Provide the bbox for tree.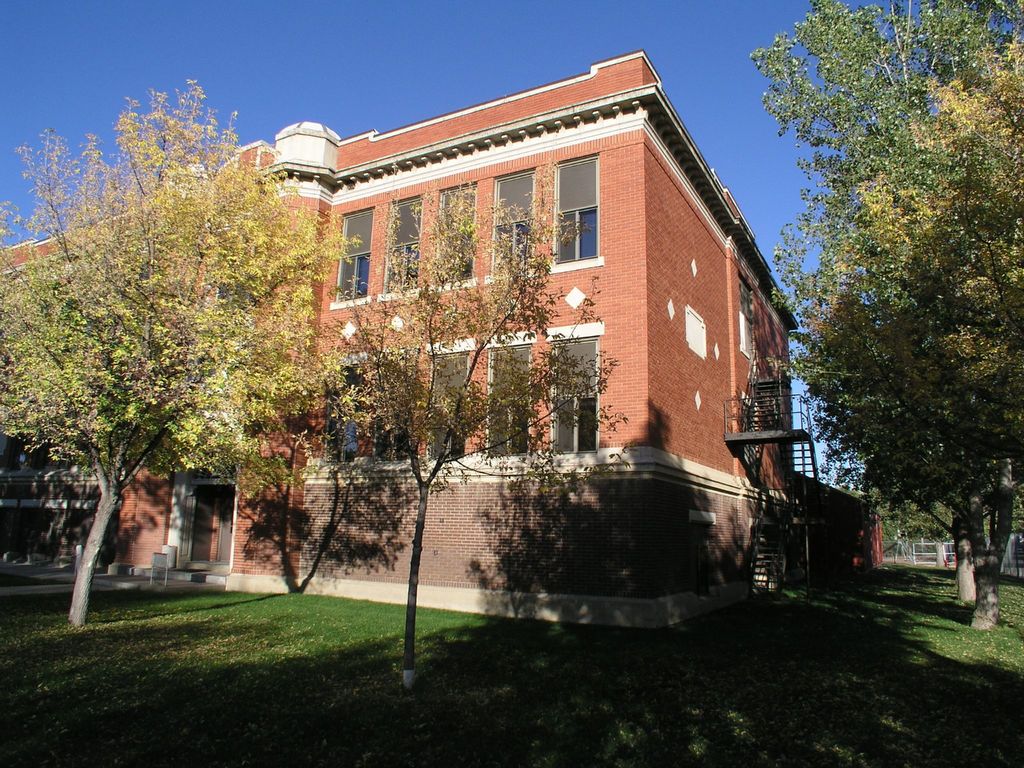
765 0 1023 627.
